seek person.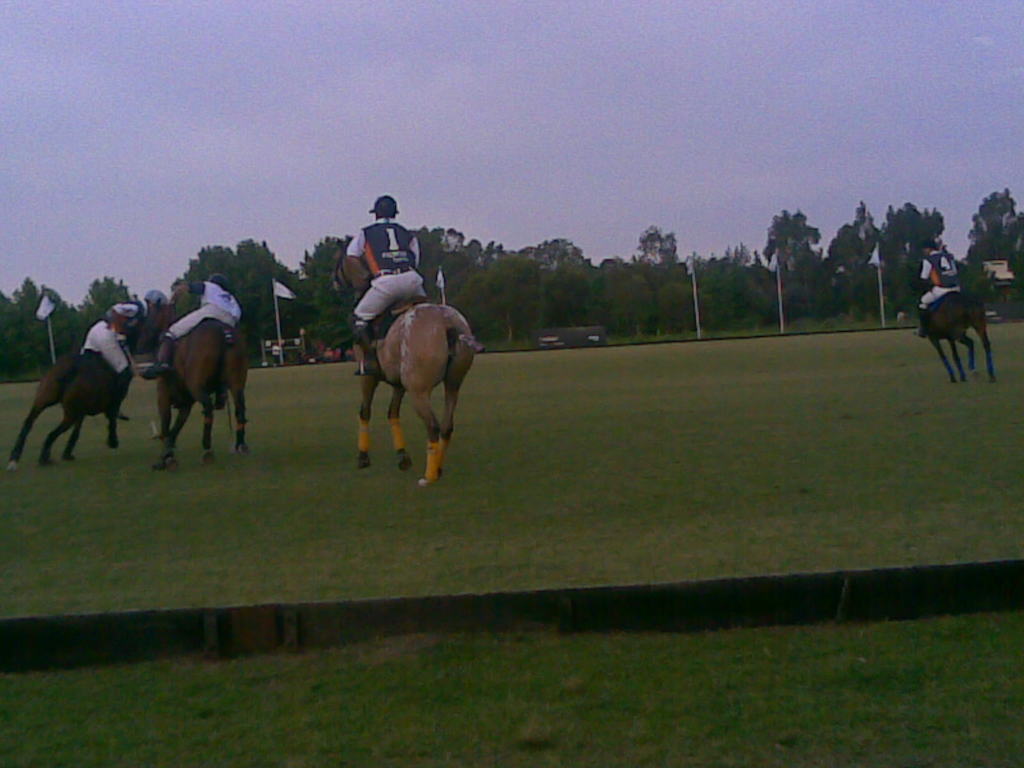
pyautogui.locateOnScreen(82, 292, 165, 419).
